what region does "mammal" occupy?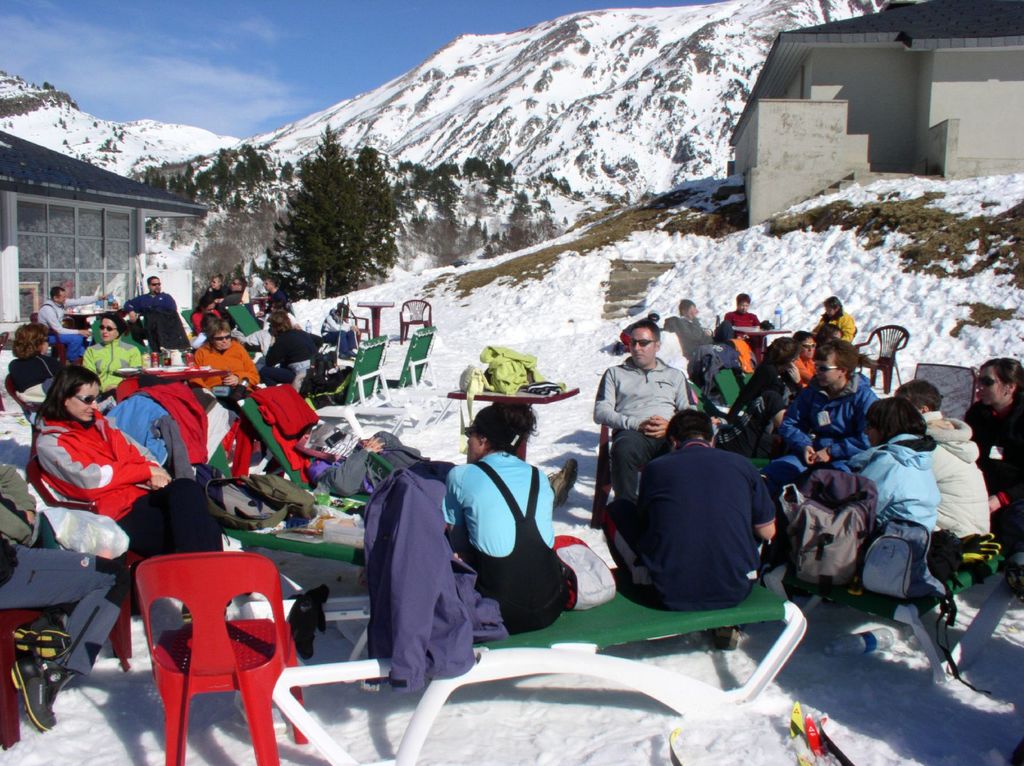
762/339/880/555.
